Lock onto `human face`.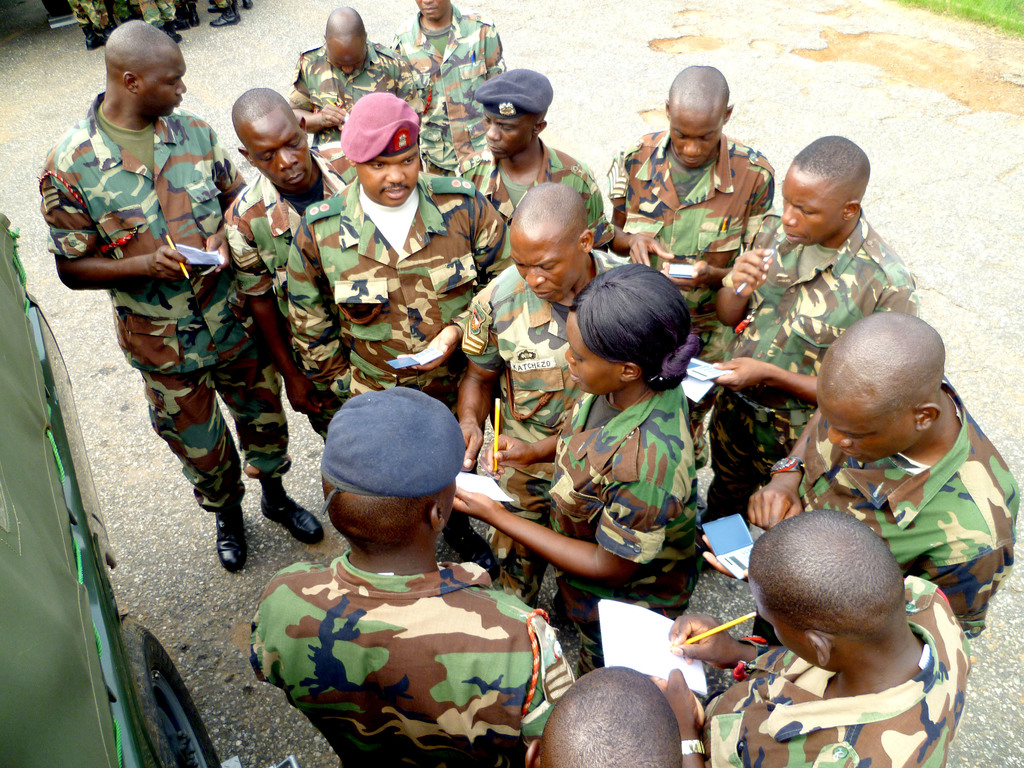
Locked: select_region(328, 44, 364, 73).
